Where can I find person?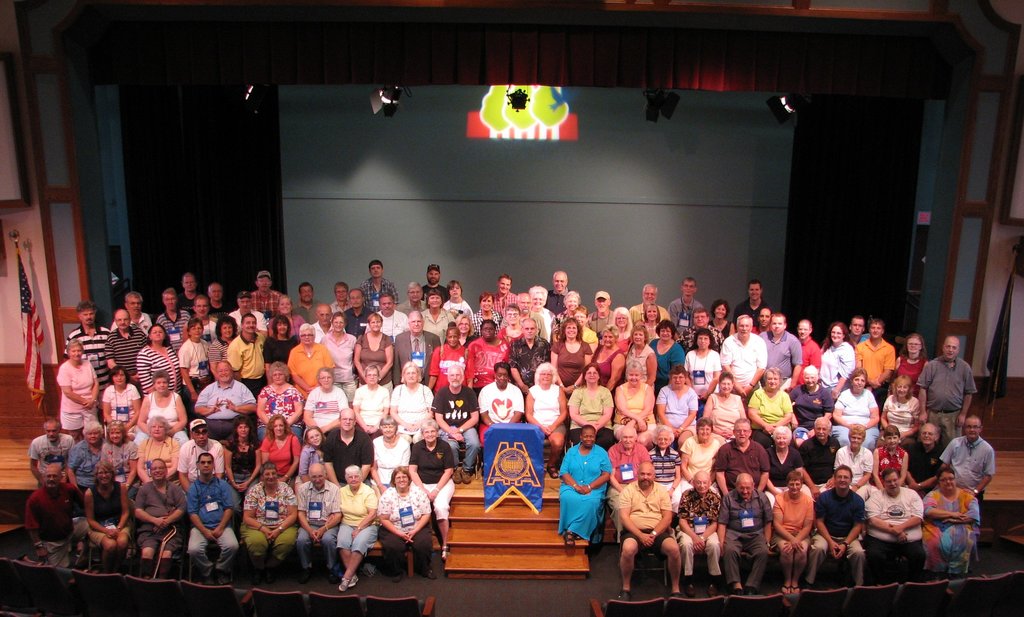
You can find it at {"x1": 831, "y1": 368, "x2": 880, "y2": 447}.
